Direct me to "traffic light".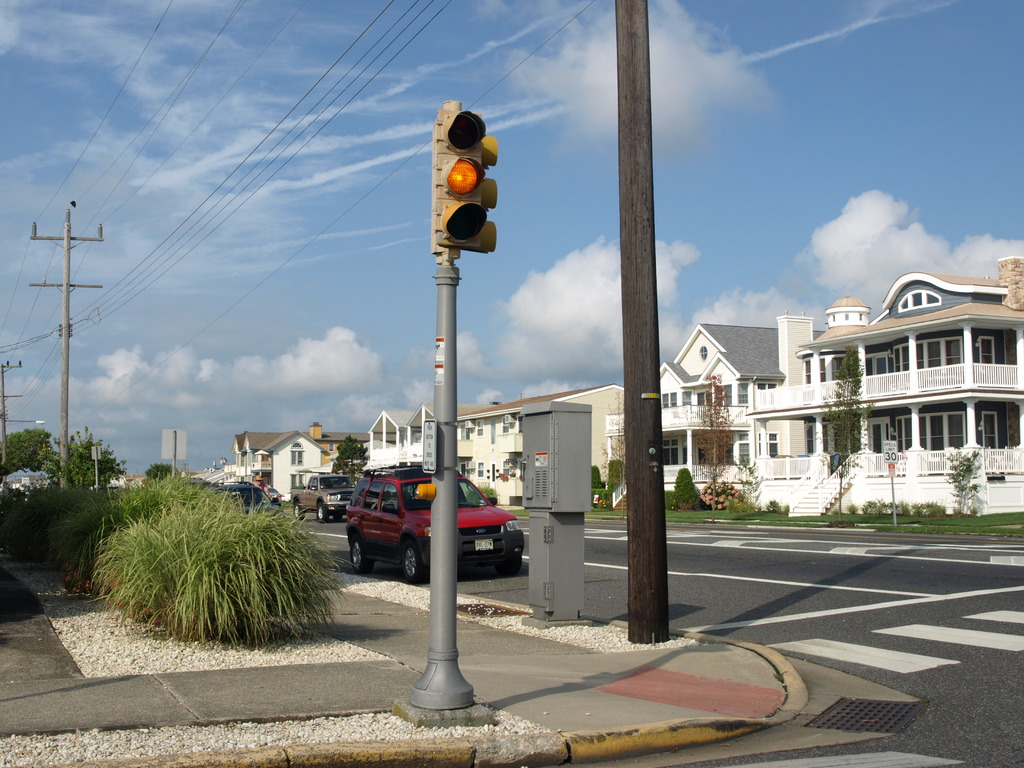
Direction: box=[461, 131, 497, 252].
